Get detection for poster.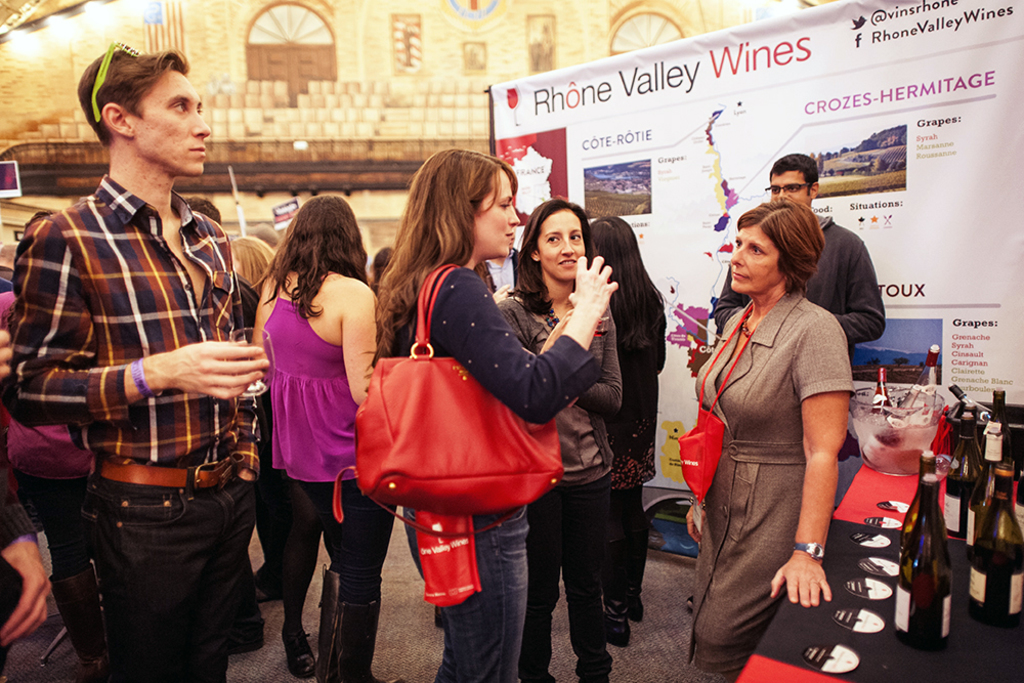
Detection: bbox=[485, 0, 1023, 500].
